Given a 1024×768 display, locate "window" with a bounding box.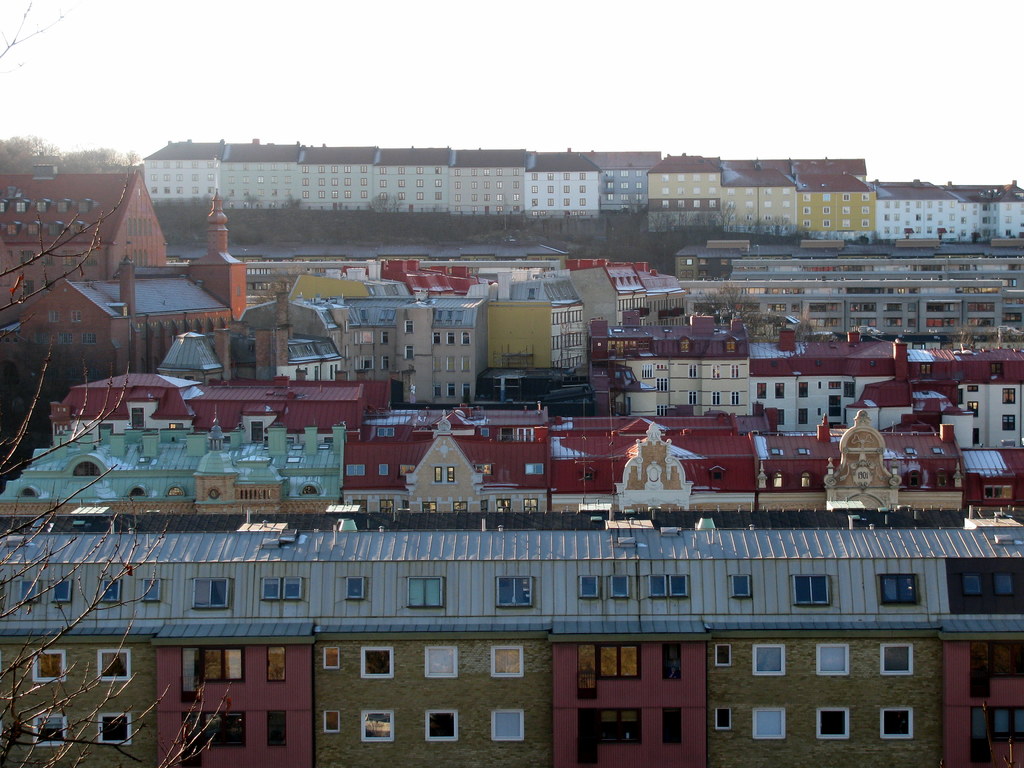
Located: (x1=655, y1=376, x2=667, y2=390).
